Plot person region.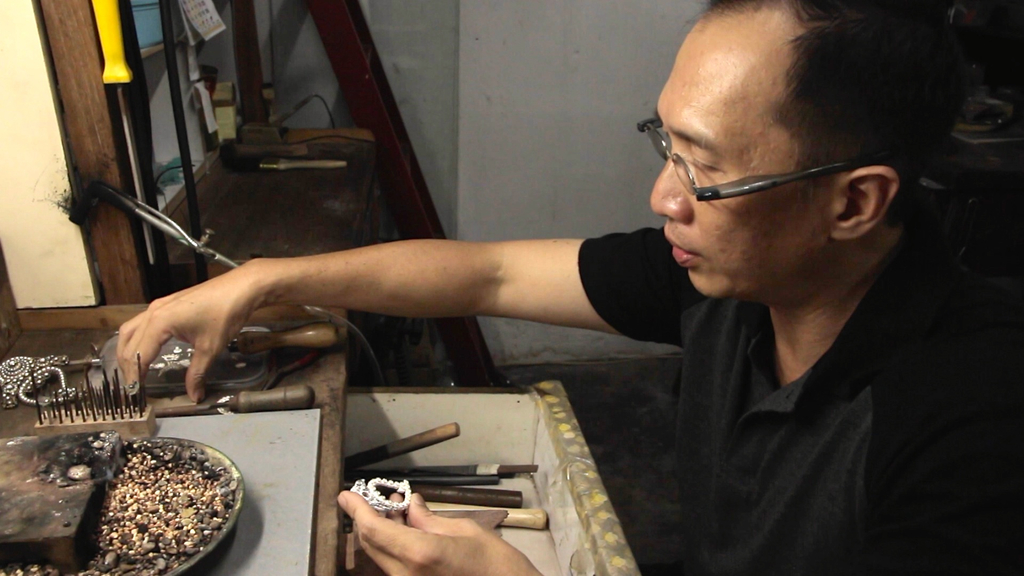
Plotted at crop(115, 0, 1023, 575).
